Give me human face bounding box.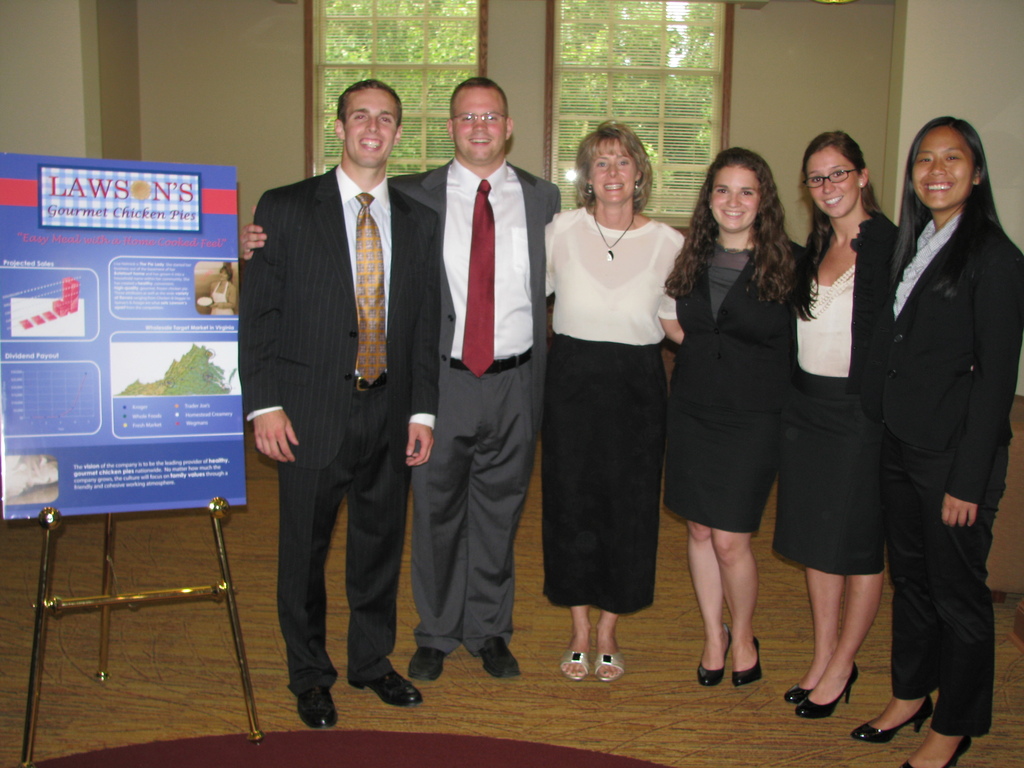
x1=342 y1=88 x2=397 y2=166.
